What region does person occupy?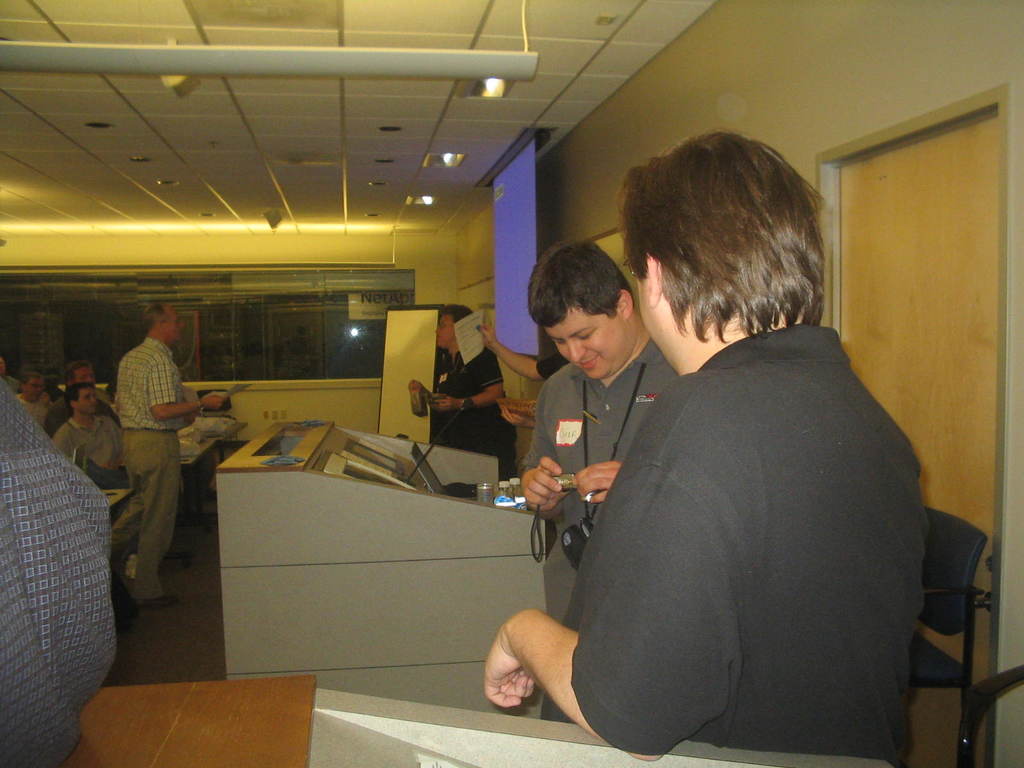
locate(60, 380, 138, 489).
